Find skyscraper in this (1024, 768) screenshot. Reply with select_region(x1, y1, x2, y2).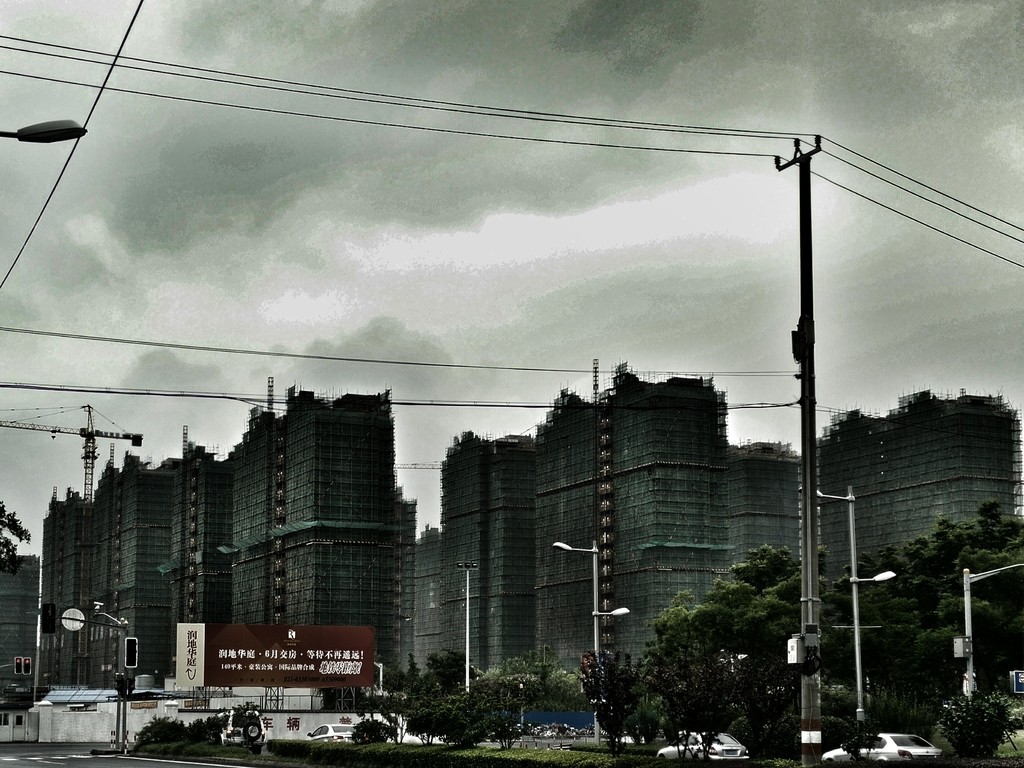
select_region(216, 377, 403, 673).
